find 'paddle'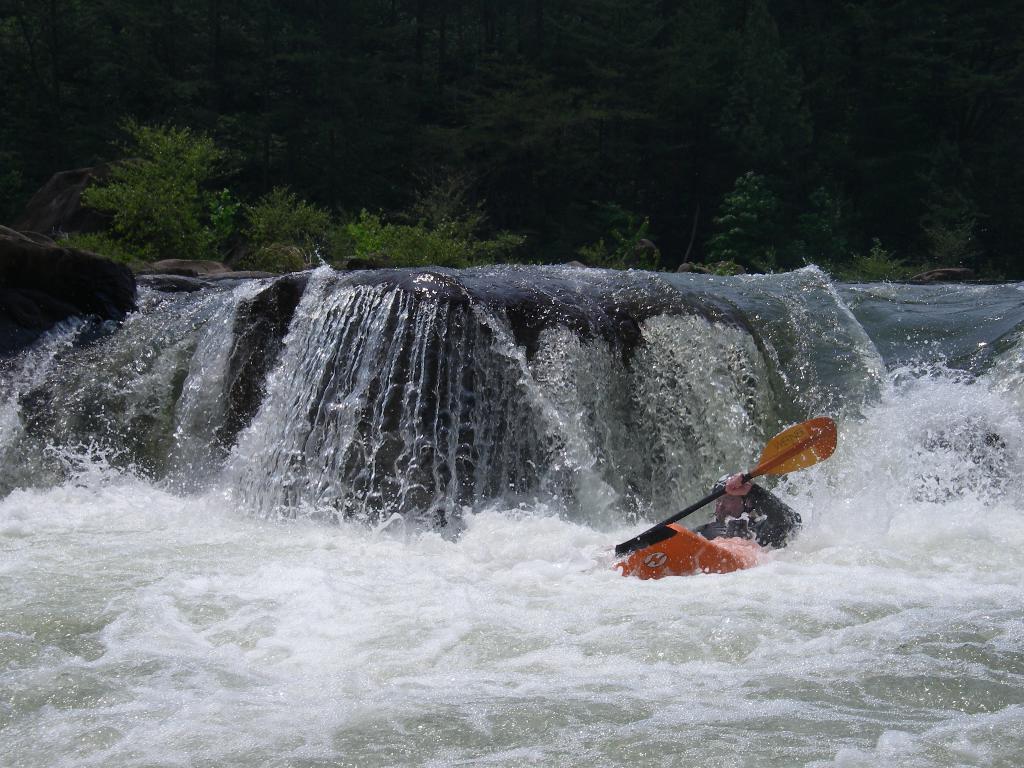
detection(599, 424, 845, 591)
